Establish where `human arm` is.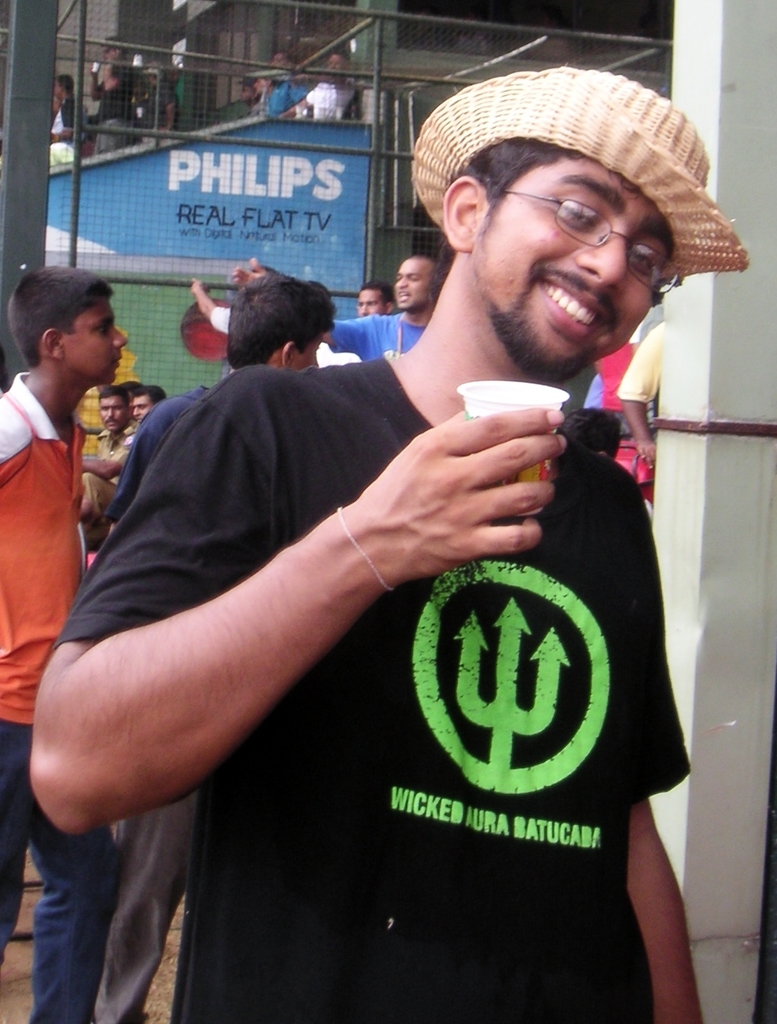
Established at 234:256:364:354.
